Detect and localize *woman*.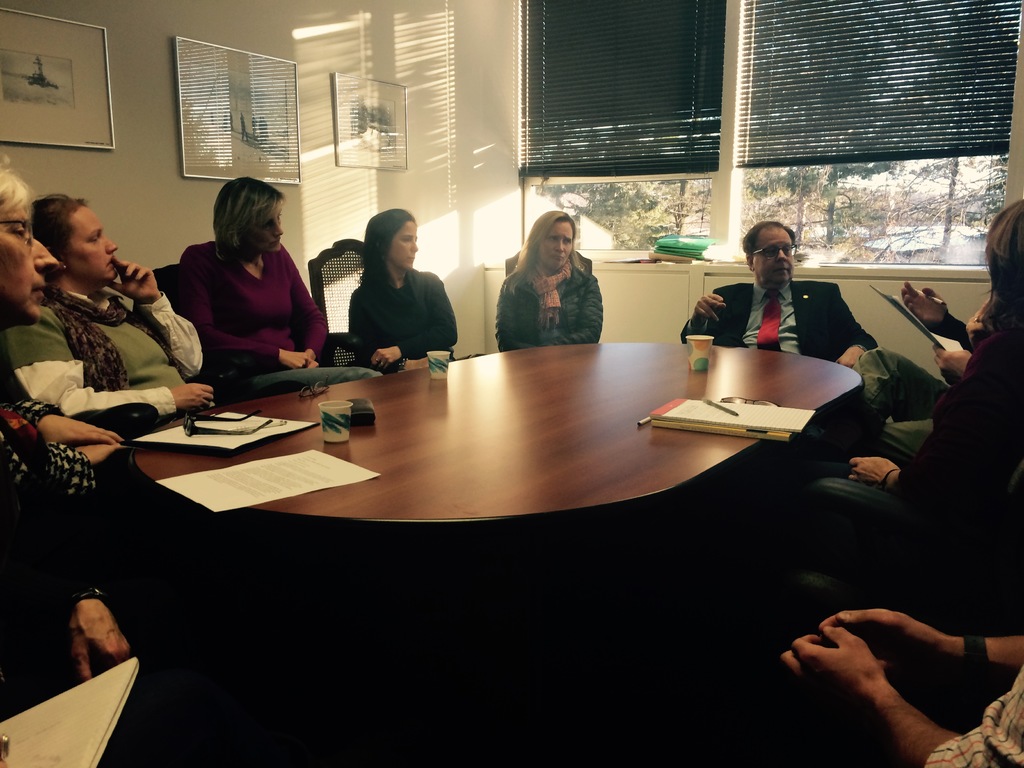
Localized at left=346, top=205, right=461, bottom=373.
